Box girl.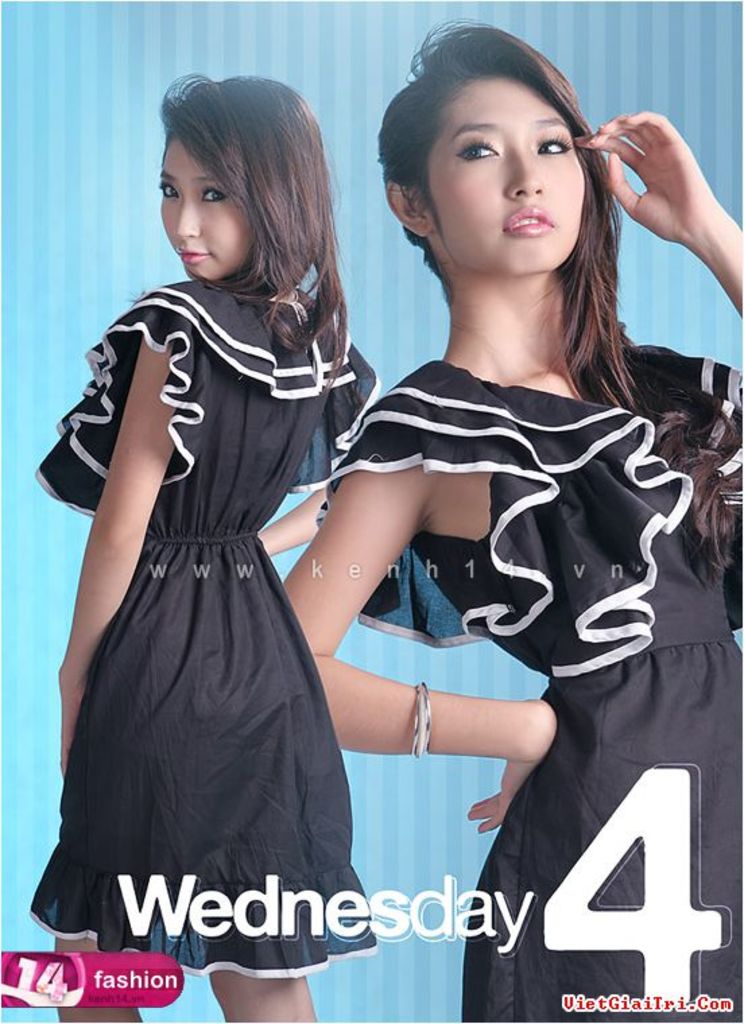
Rect(24, 69, 375, 1023).
